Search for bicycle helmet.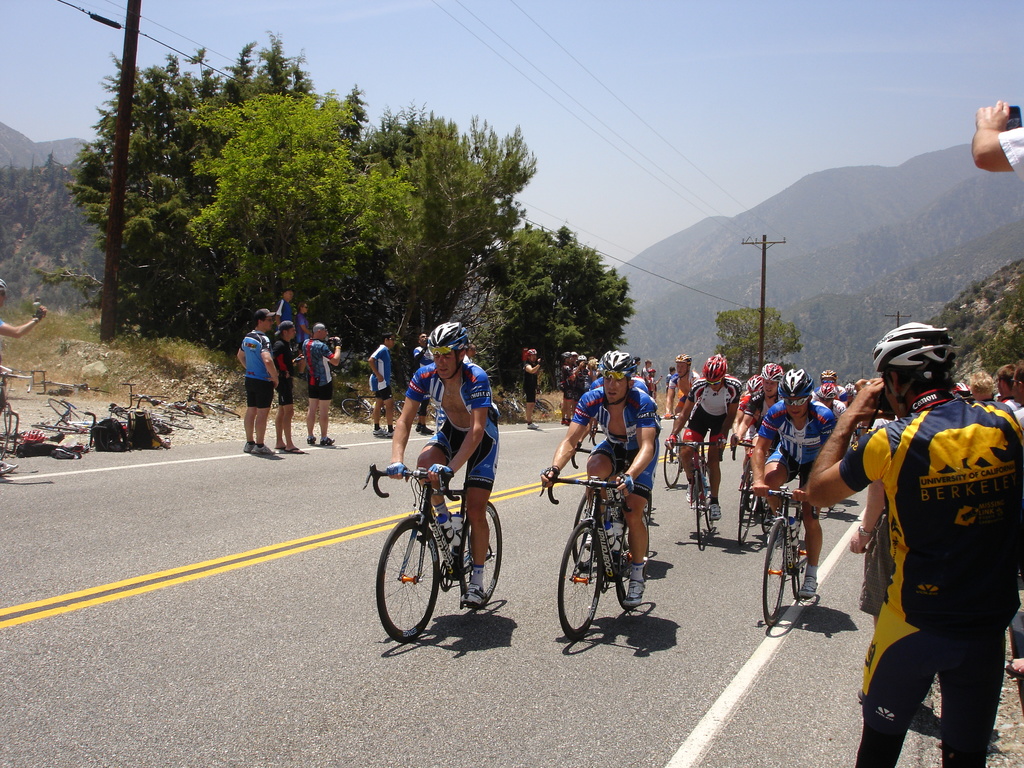
Found at [428,318,472,380].
